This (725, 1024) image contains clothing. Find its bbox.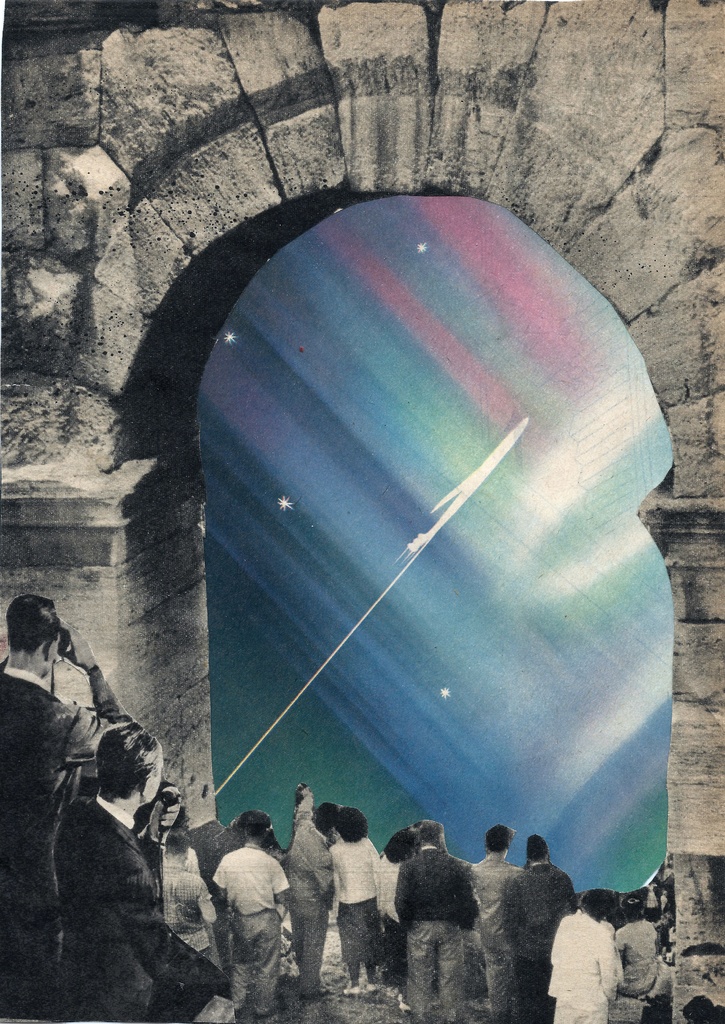
<box>139,846,237,960</box>.
